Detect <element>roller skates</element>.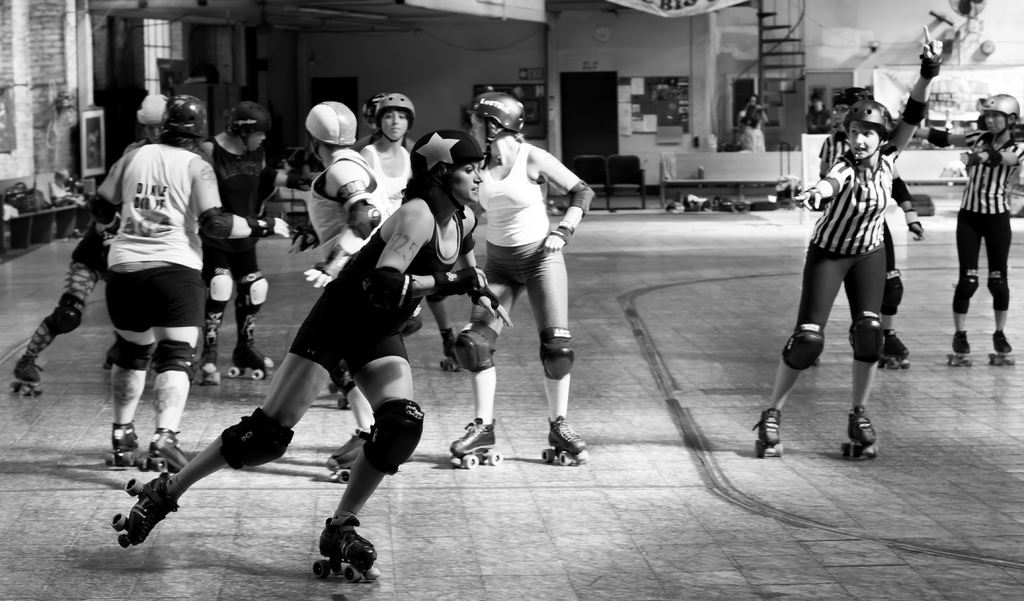
Detected at (945,331,973,372).
